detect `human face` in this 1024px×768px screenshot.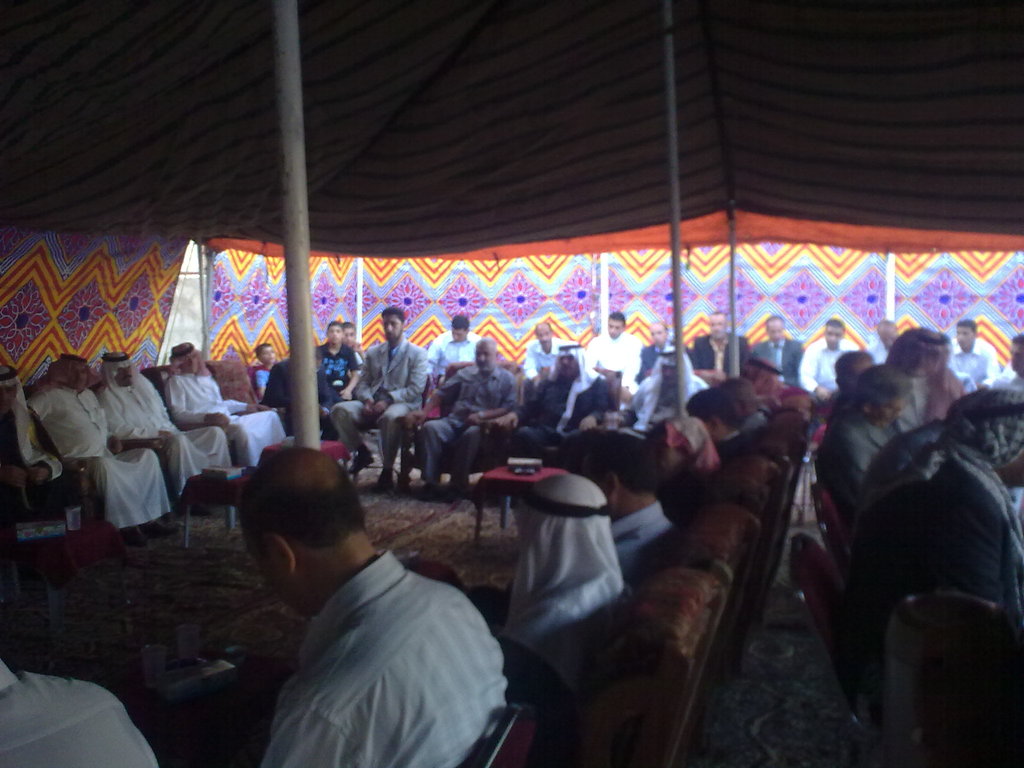
Detection: (left=452, top=327, right=467, bottom=344).
